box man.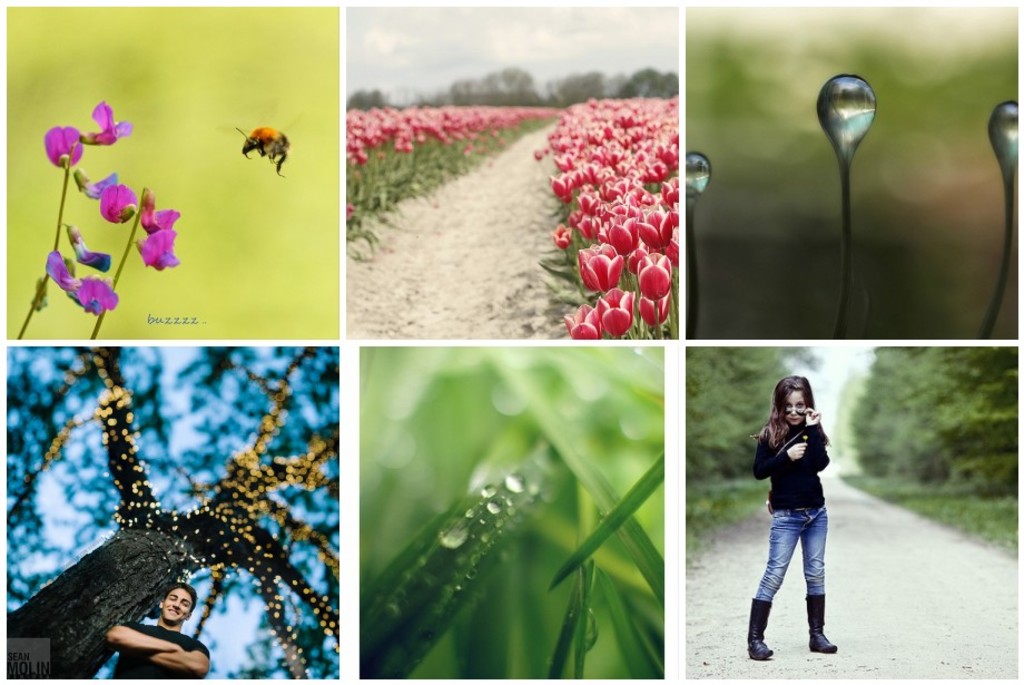
104 587 197 679.
